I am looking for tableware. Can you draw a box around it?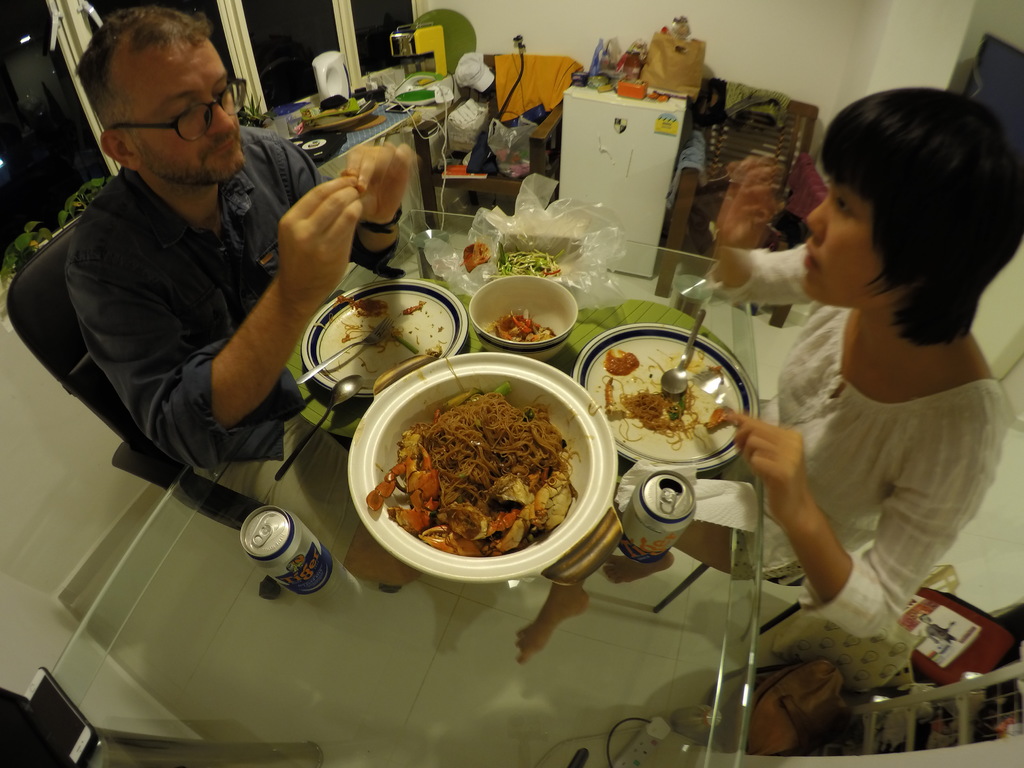
Sure, the bounding box is Rect(346, 346, 628, 586).
